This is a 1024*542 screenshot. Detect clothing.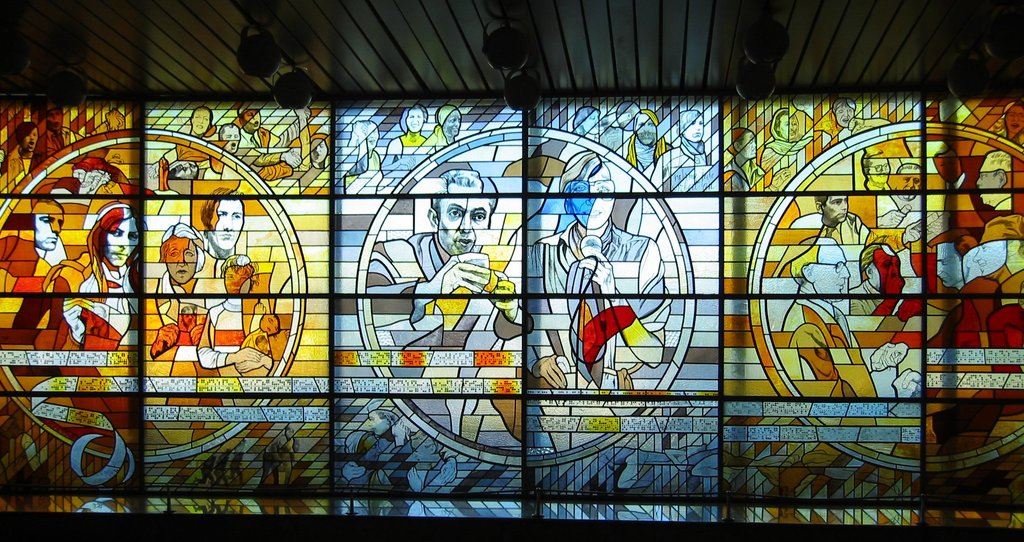
[238, 128, 284, 165].
